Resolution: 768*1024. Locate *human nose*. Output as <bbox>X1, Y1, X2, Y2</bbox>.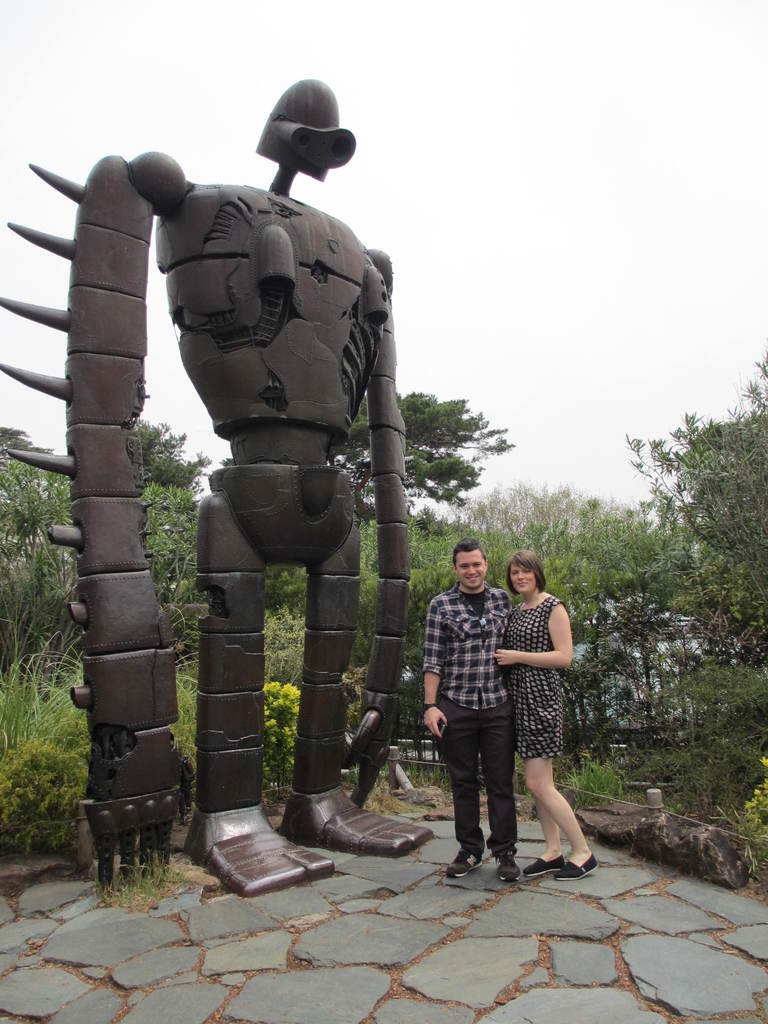
<bbox>518, 572, 527, 580</bbox>.
